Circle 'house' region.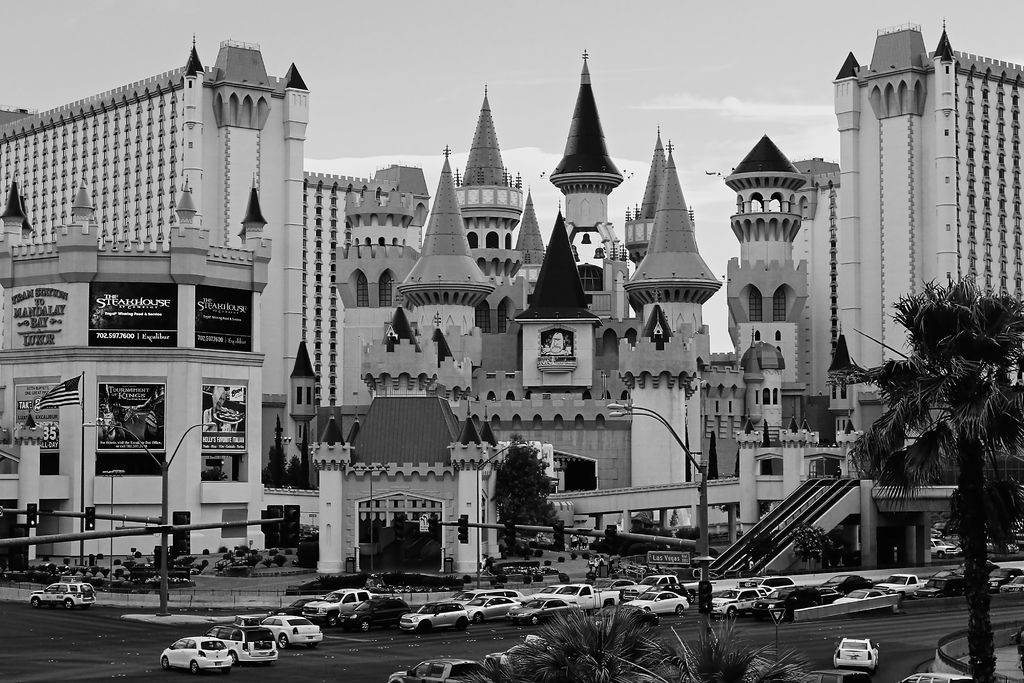
Region: box(0, 172, 276, 586).
